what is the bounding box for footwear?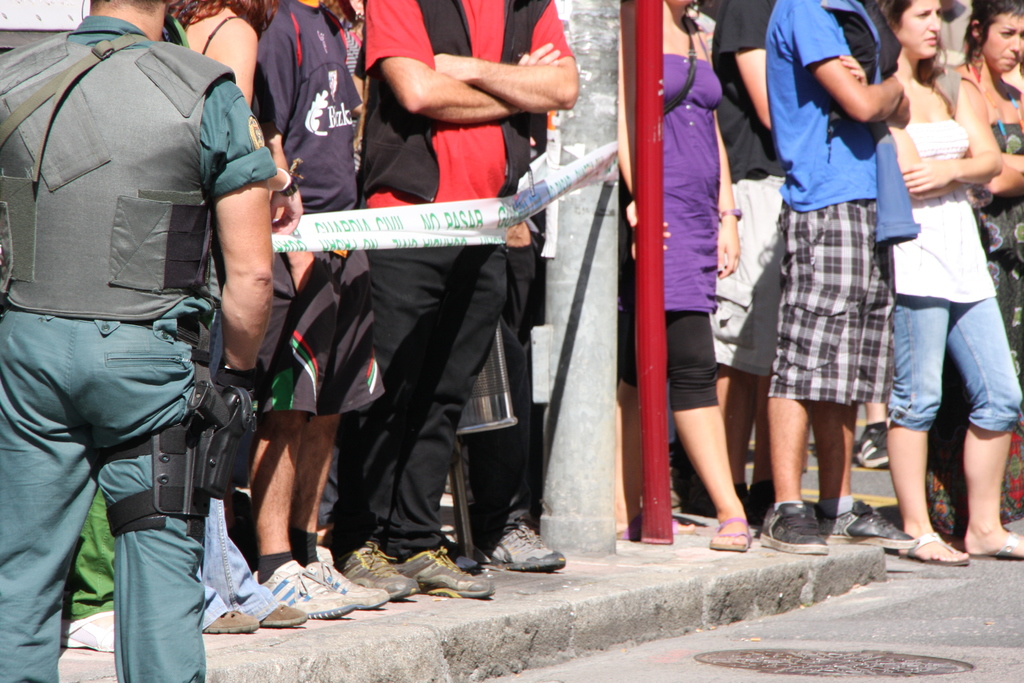
[975, 531, 1023, 561].
